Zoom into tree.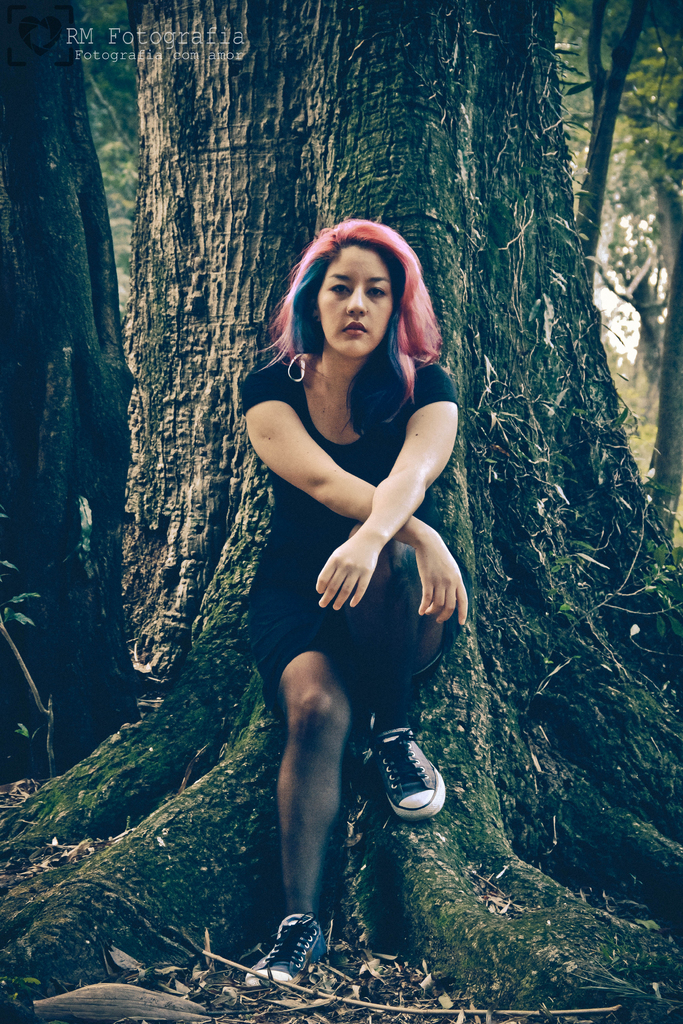
Zoom target: 0,12,682,1023.
